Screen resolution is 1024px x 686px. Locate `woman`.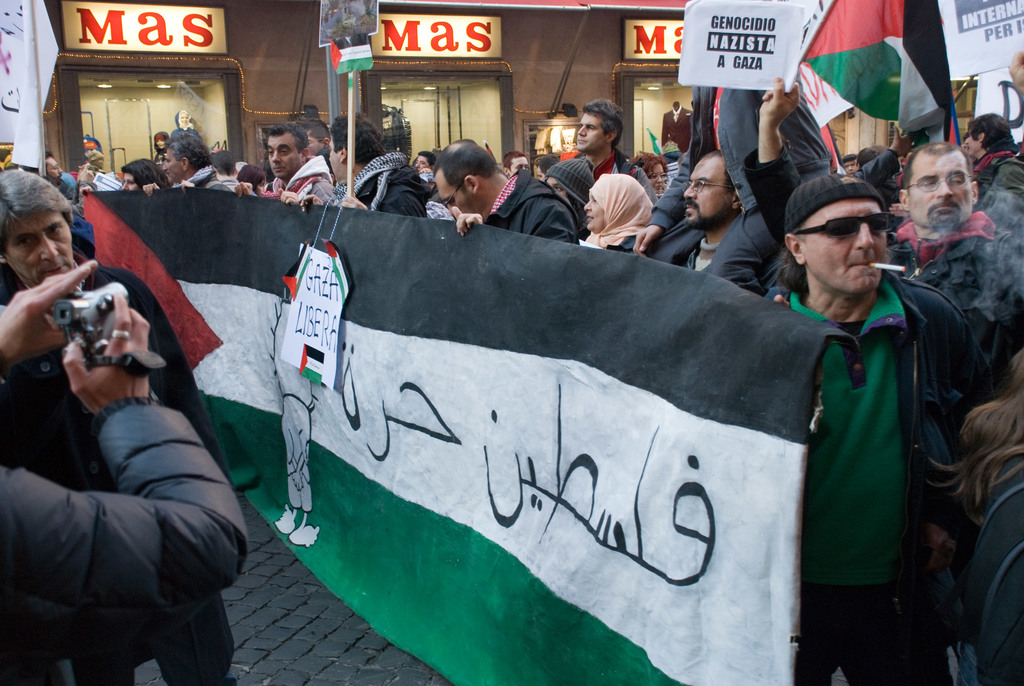
region(114, 160, 173, 196).
